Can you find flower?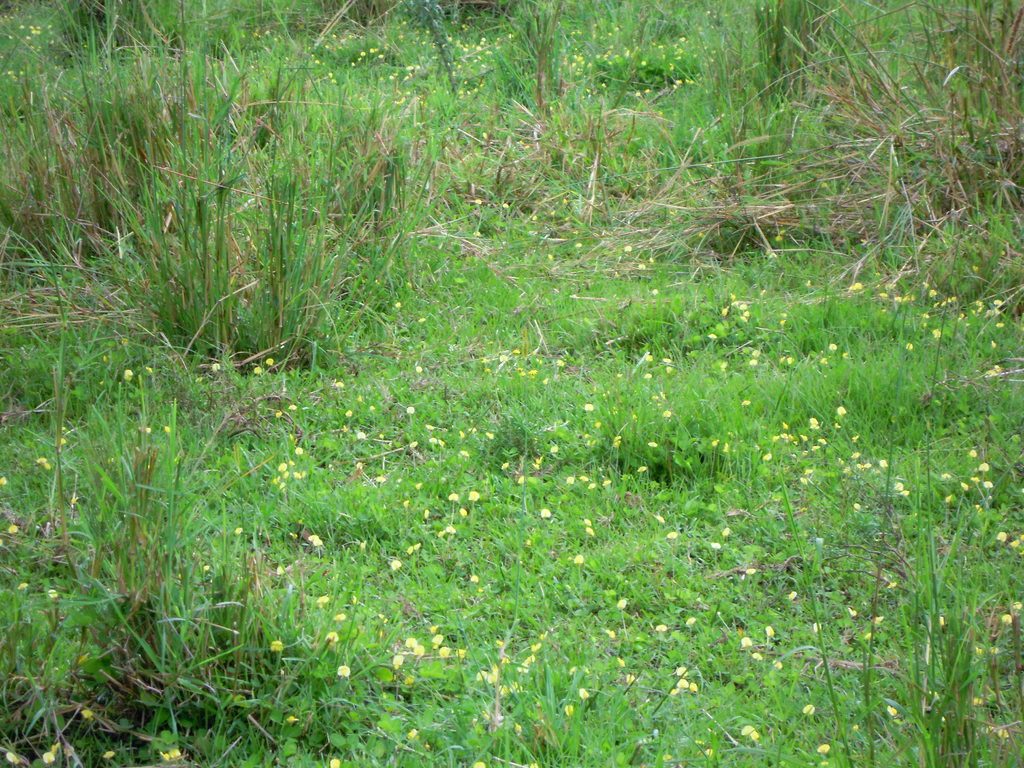
Yes, bounding box: (x1=723, y1=442, x2=729, y2=458).
